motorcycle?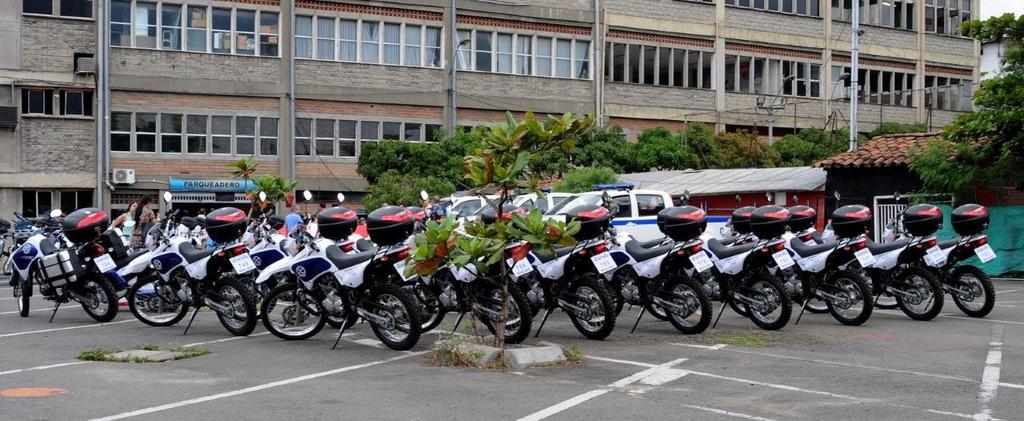
(117, 243, 155, 274)
